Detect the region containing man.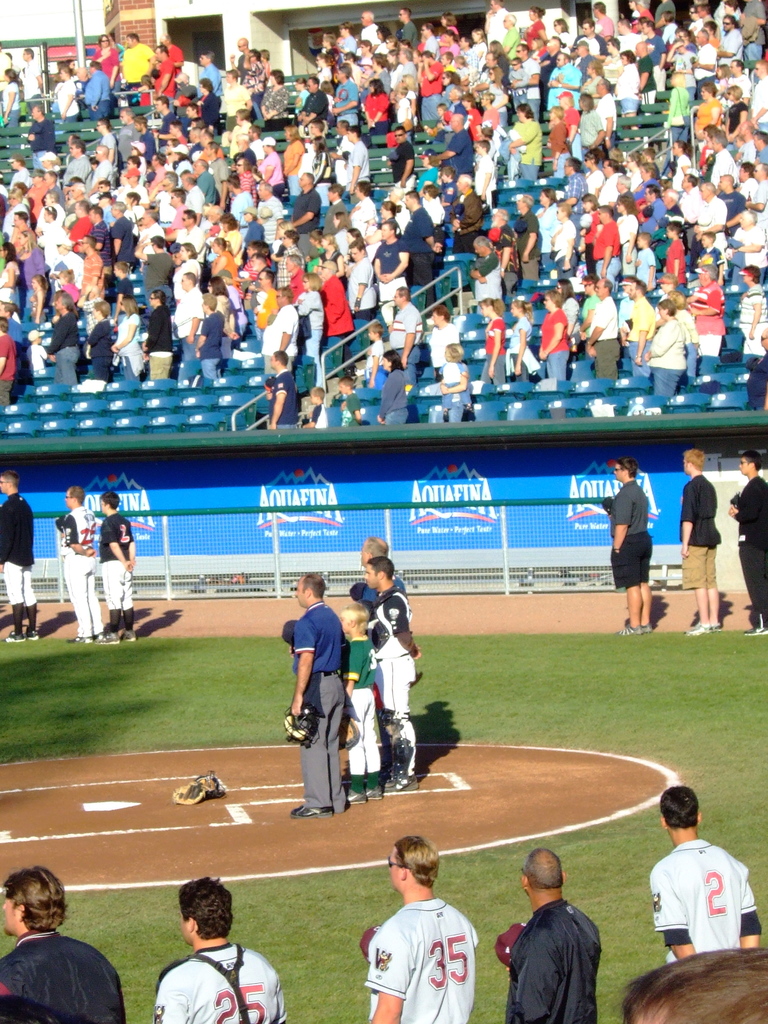
<bbox>746, 160, 767, 224</bbox>.
